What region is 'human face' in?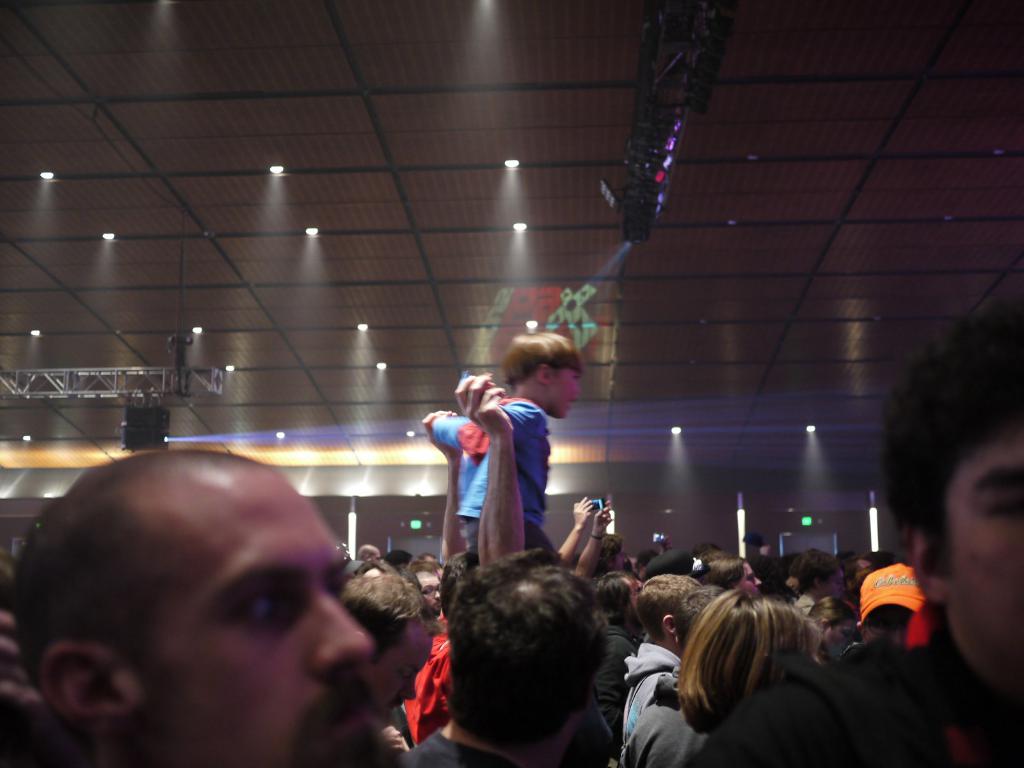
[left=824, top=567, right=845, bottom=599].
